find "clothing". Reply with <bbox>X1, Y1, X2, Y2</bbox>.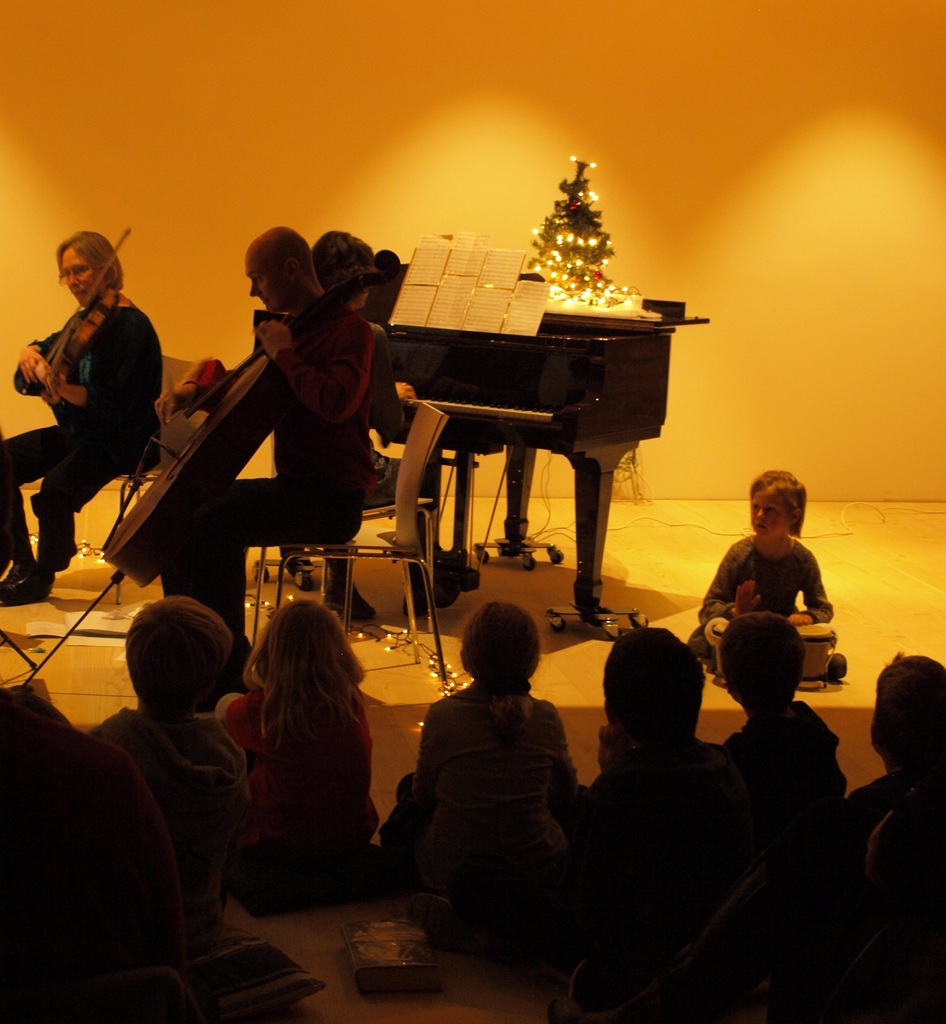
<bbox>565, 666, 770, 990</bbox>.
